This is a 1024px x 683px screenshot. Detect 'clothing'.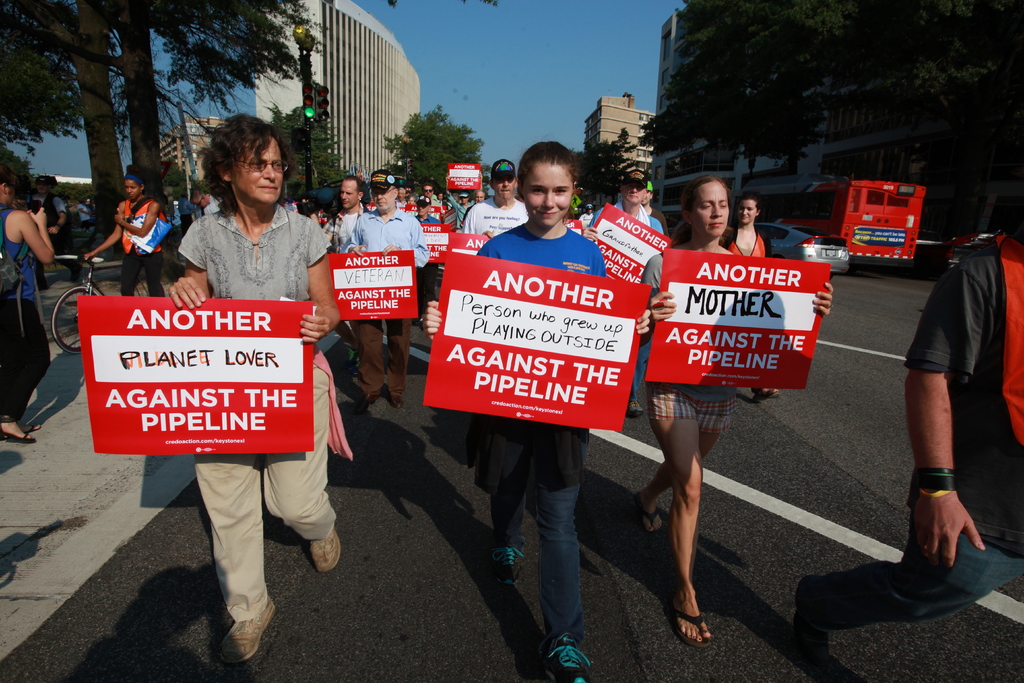
466:201:527:240.
